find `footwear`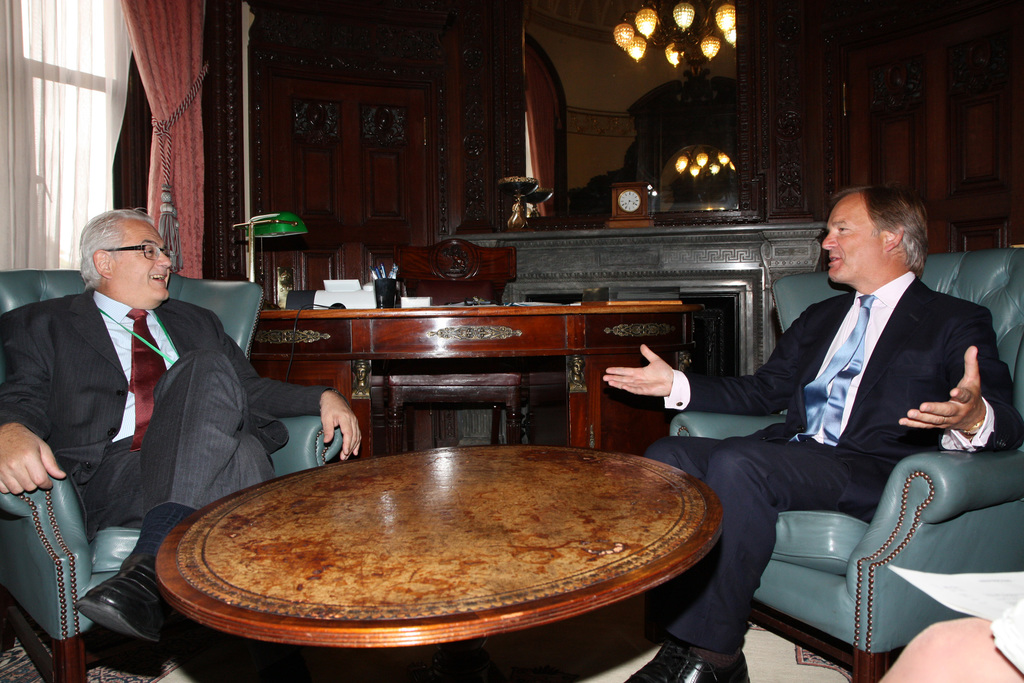
box(77, 550, 159, 636)
